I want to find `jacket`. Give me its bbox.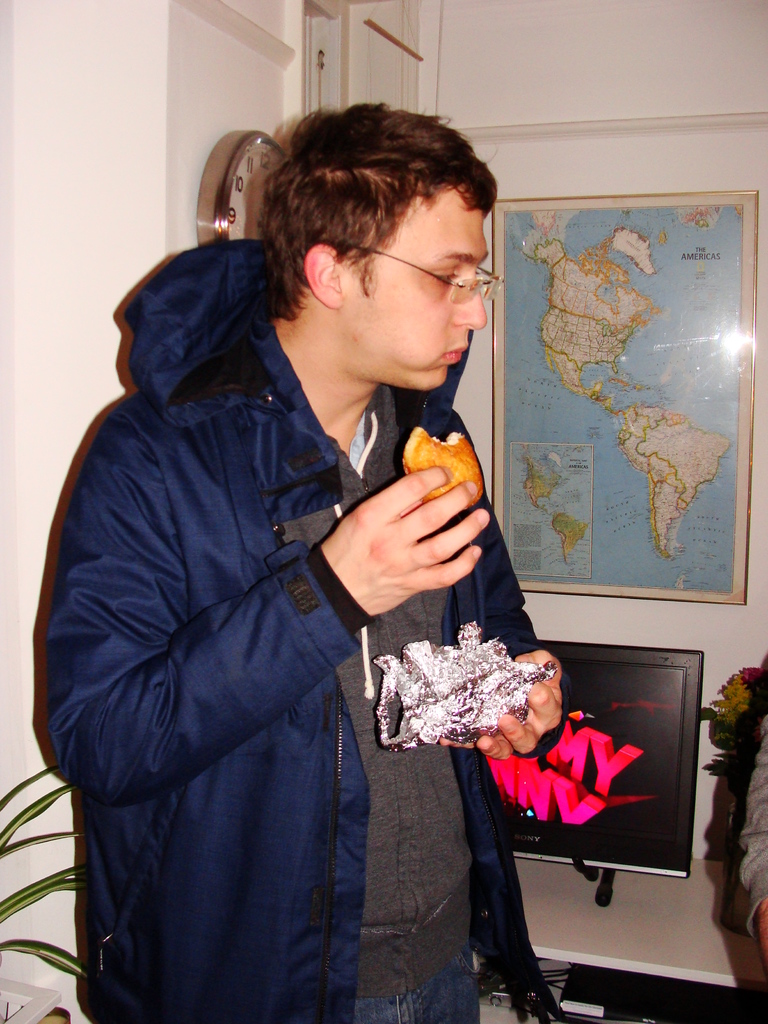
(40, 246, 562, 979).
